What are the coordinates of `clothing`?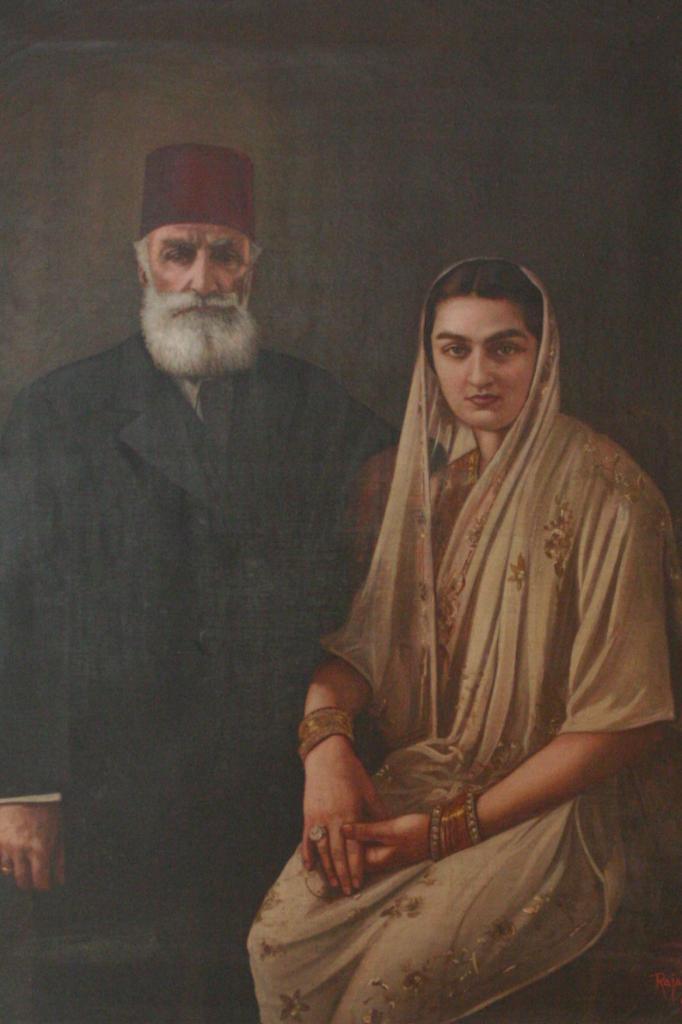
[x1=0, y1=330, x2=401, y2=1023].
